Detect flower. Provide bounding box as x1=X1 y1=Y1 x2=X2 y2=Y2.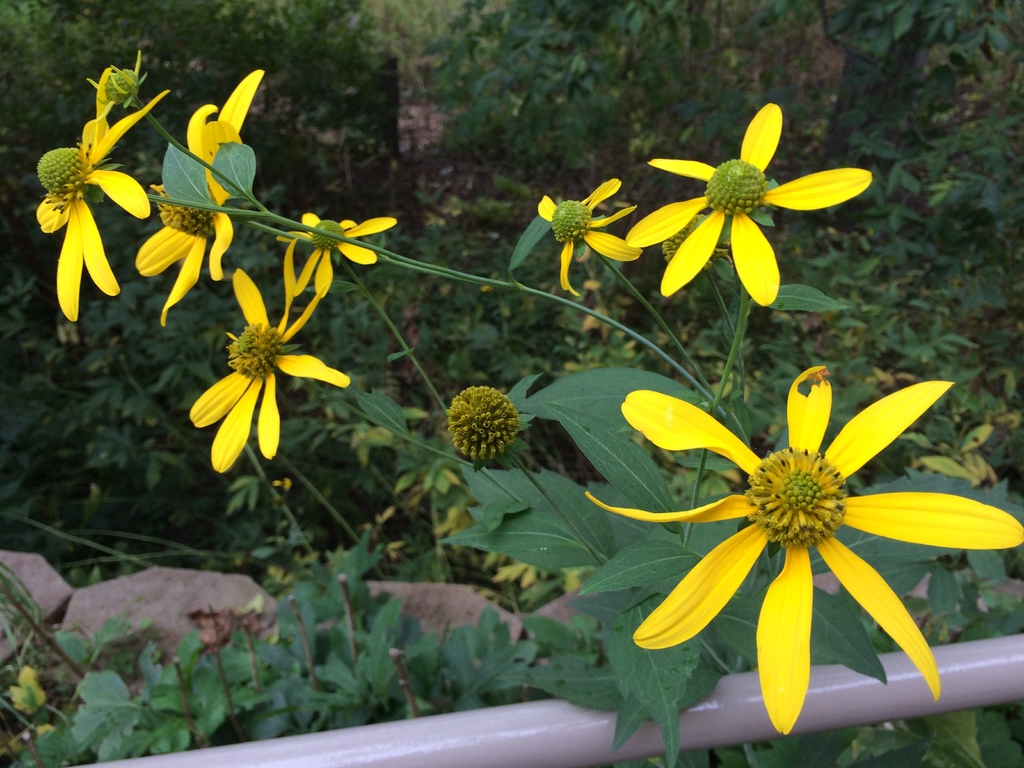
x1=627 y1=347 x2=996 y2=703.
